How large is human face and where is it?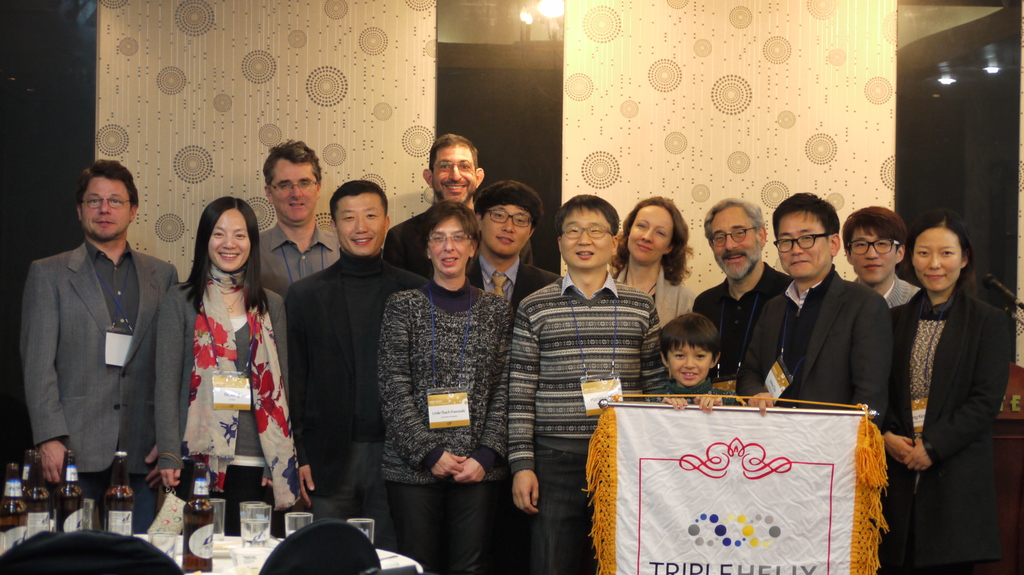
Bounding box: <box>712,206,755,271</box>.
